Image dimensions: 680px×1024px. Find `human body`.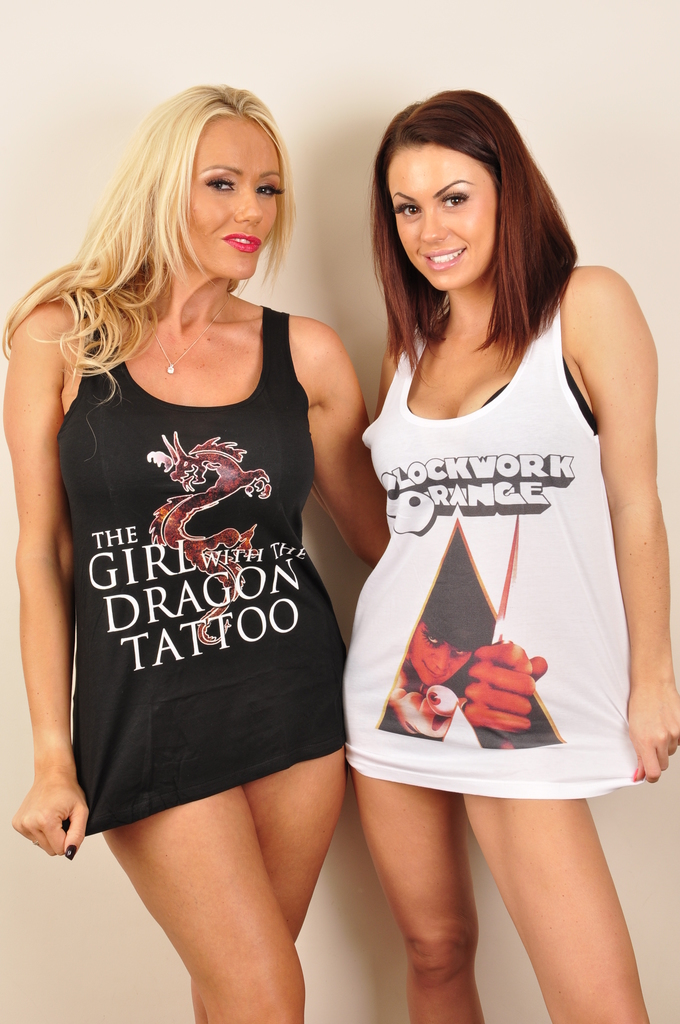
bbox=[31, 125, 376, 1001].
